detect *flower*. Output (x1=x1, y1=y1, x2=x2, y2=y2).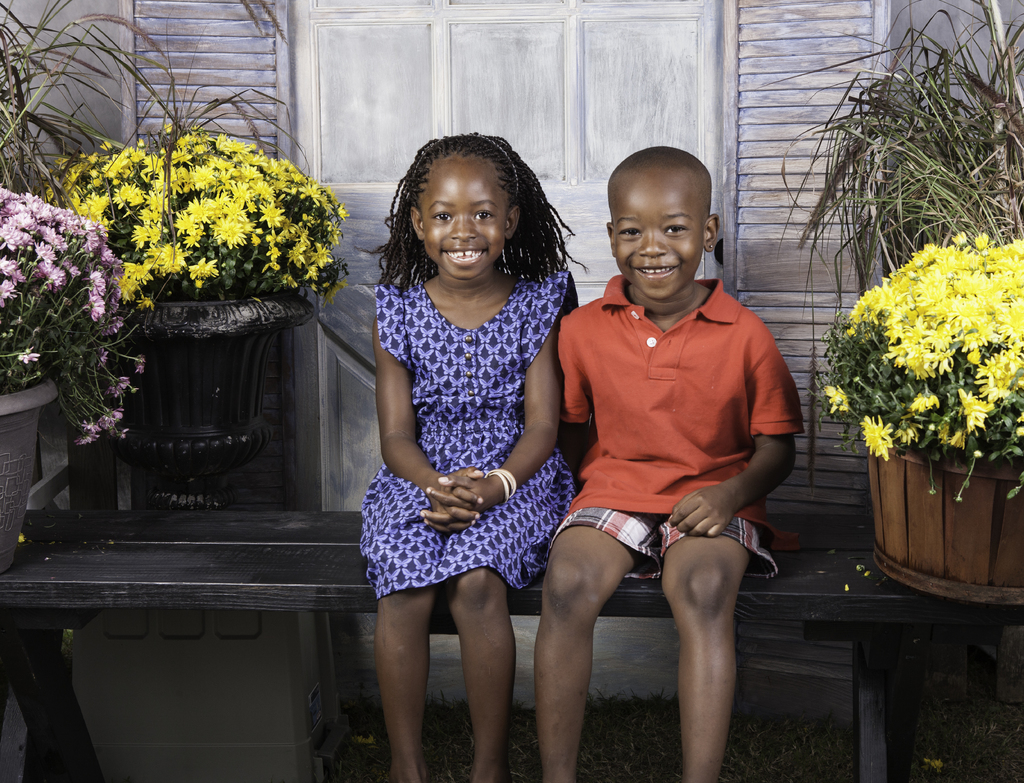
(x1=83, y1=421, x2=99, y2=438).
